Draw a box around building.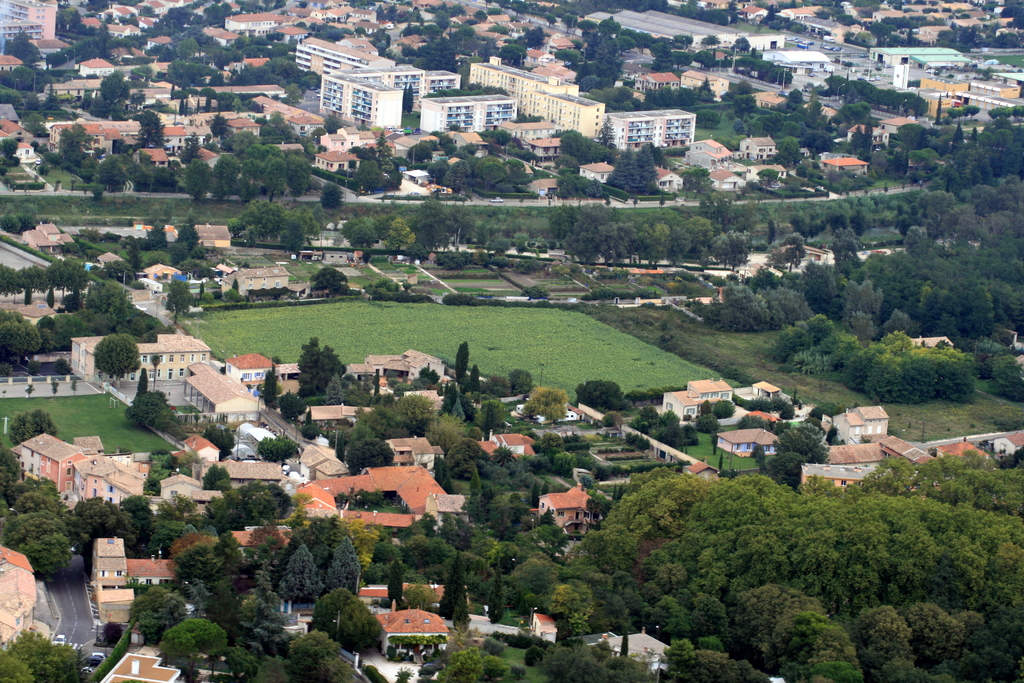
(left=294, top=37, right=373, bottom=80).
